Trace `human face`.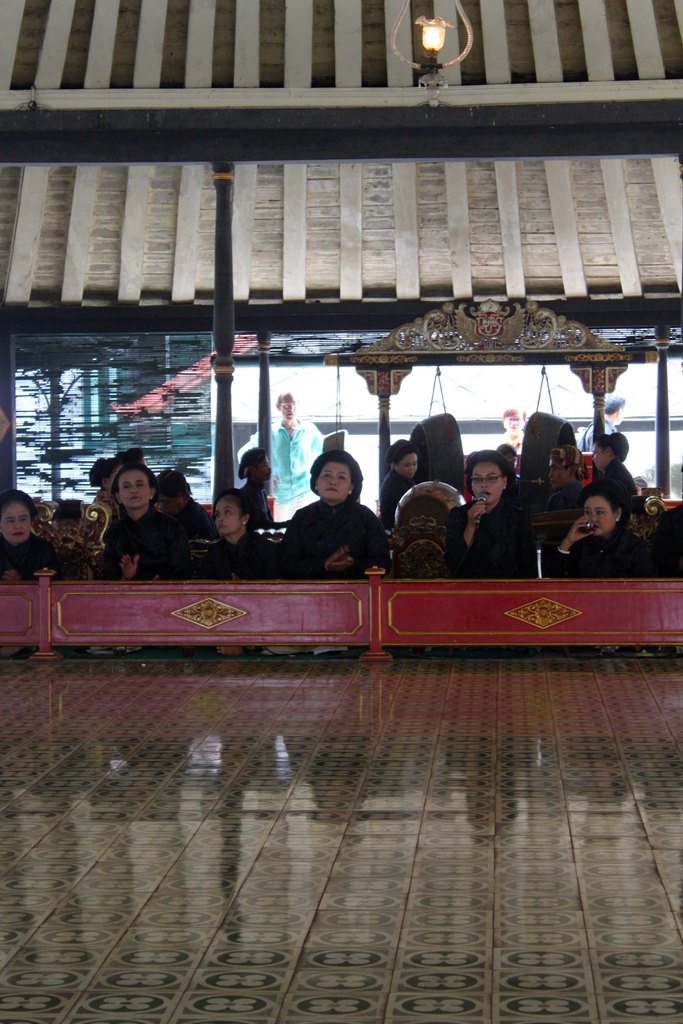
Traced to select_region(218, 497, 250, 538).
